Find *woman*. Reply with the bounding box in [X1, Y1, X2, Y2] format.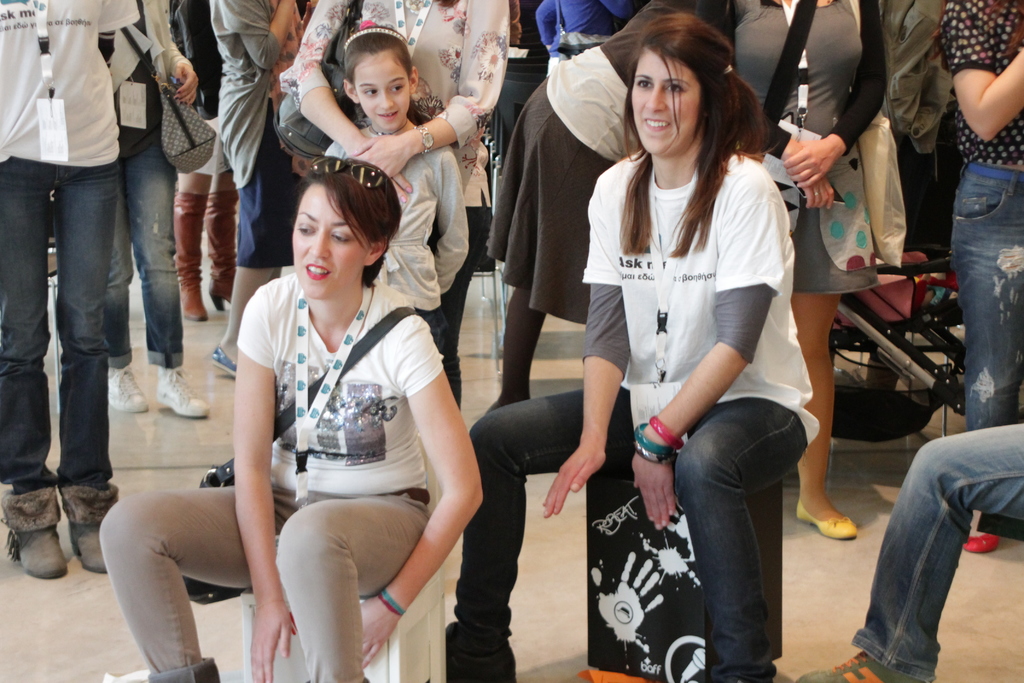
[940, 0, 1023, 554].
